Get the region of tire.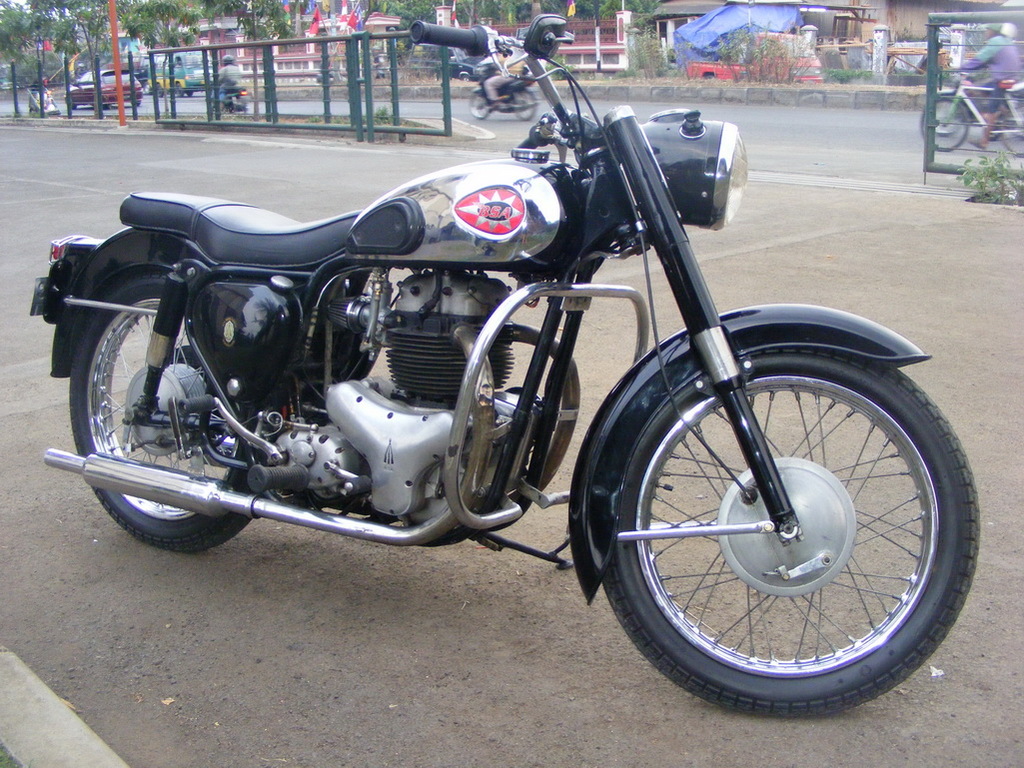
box(1000, 104, 1023, 154).
